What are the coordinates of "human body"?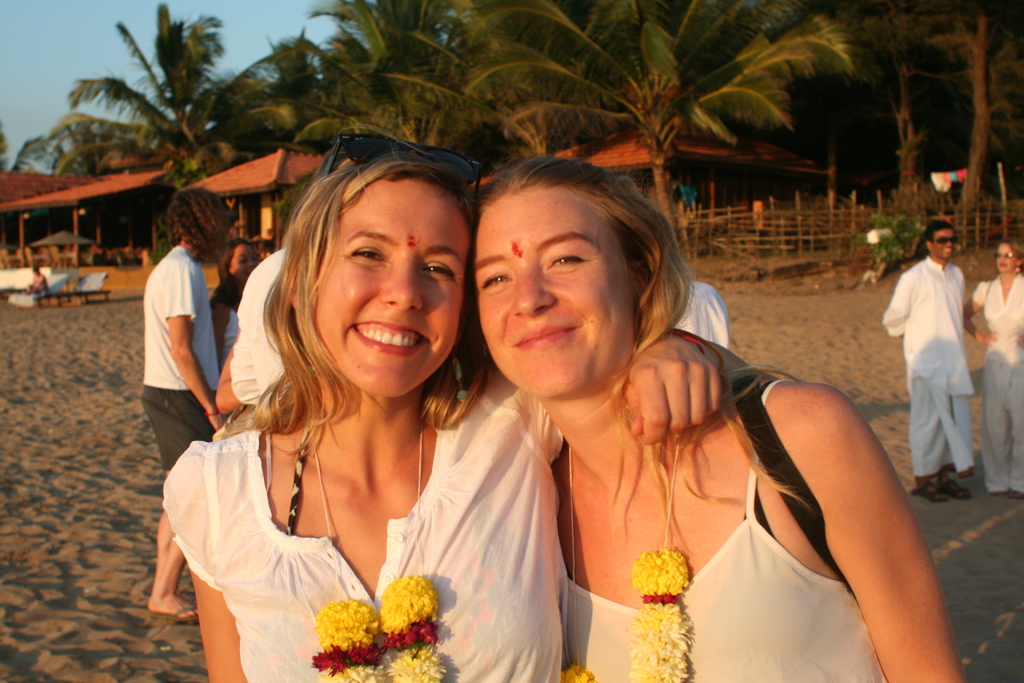
bbox=(963, 268, 1023, 502).
